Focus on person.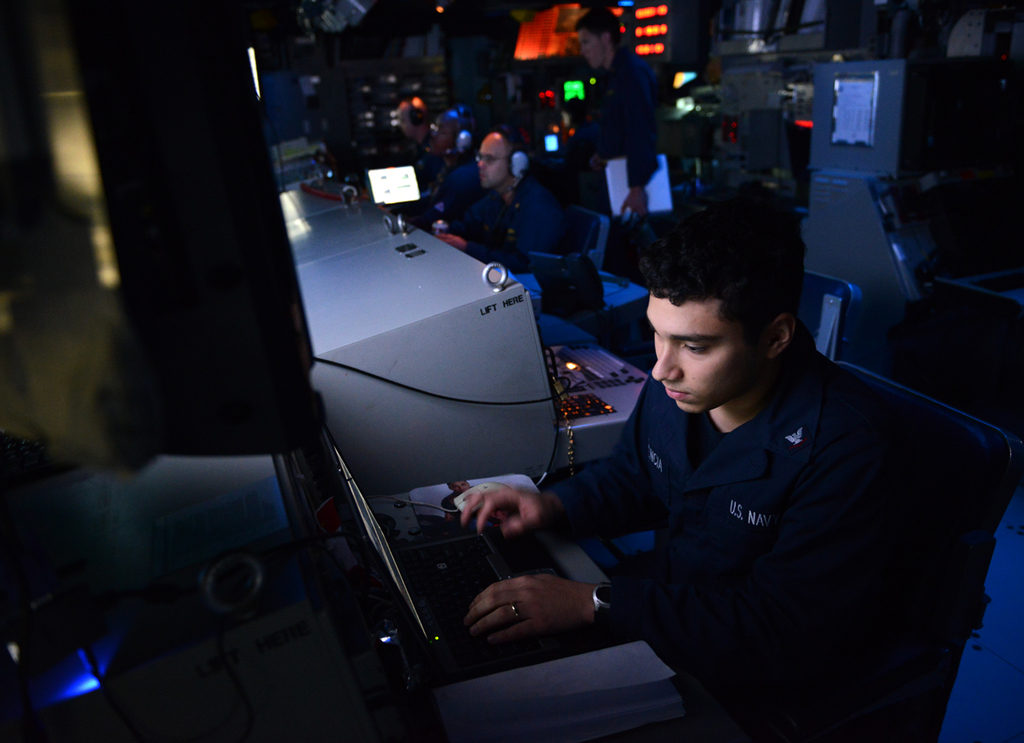
Focused at {"left": 394, "top": 97, "right": 451, "bottom": 208}.
